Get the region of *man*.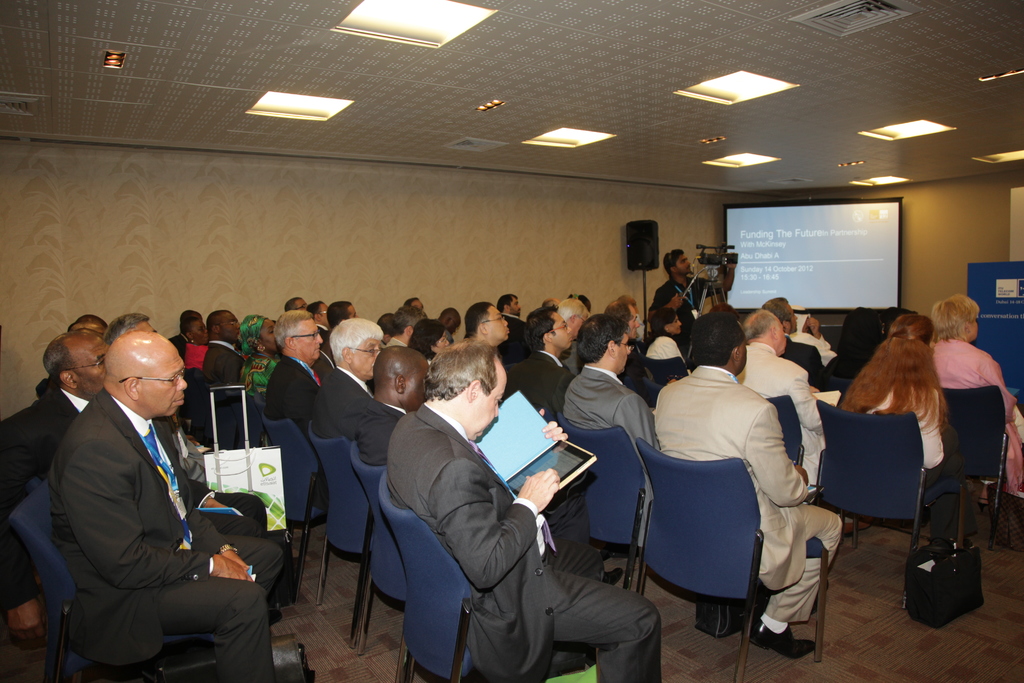
(202, 302, 248, 389).
